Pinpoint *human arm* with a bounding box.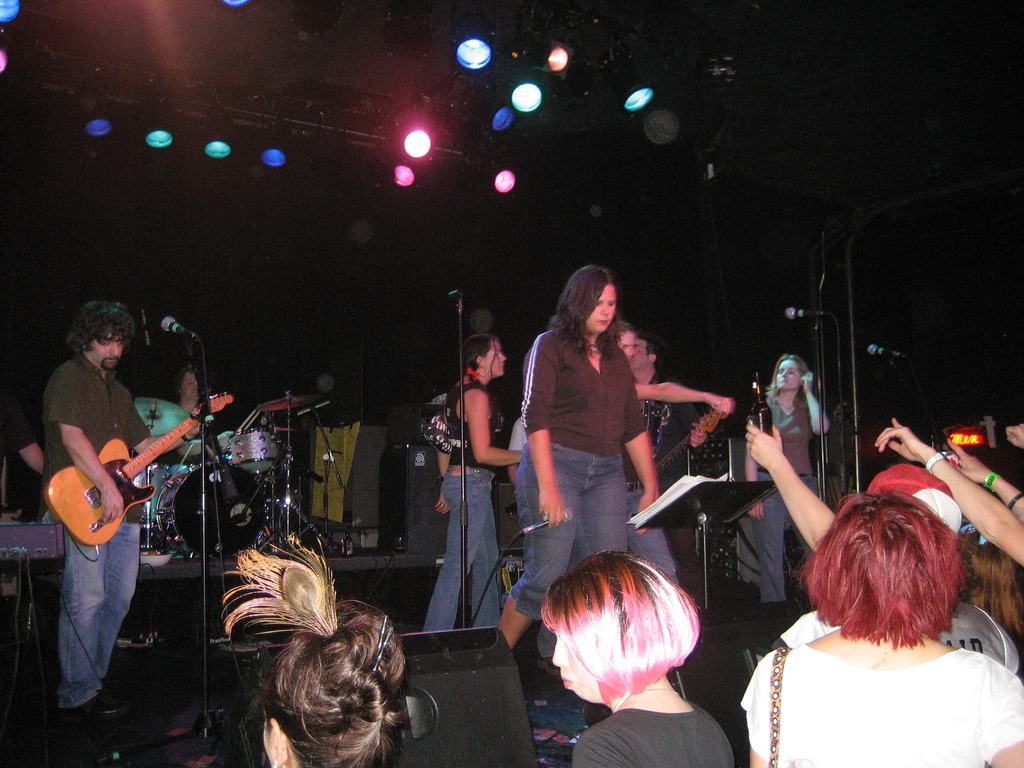
5 387 47 479.
